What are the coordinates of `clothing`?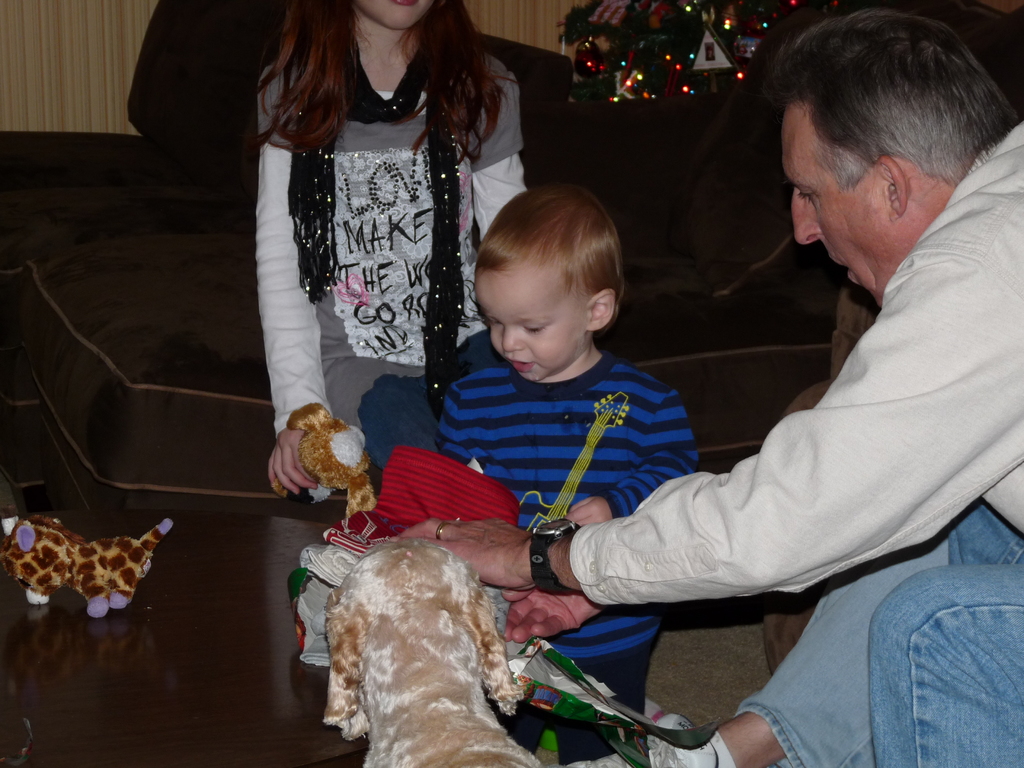
box=[248, 43, 536, 452].
